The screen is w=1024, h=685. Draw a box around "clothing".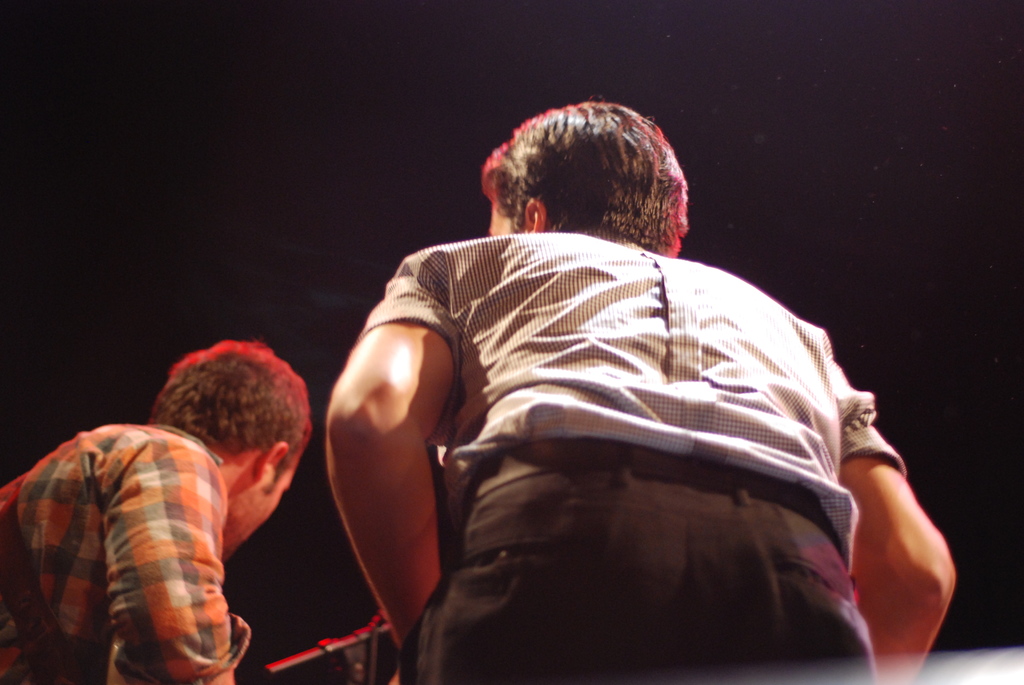
[362,226,917,684].
